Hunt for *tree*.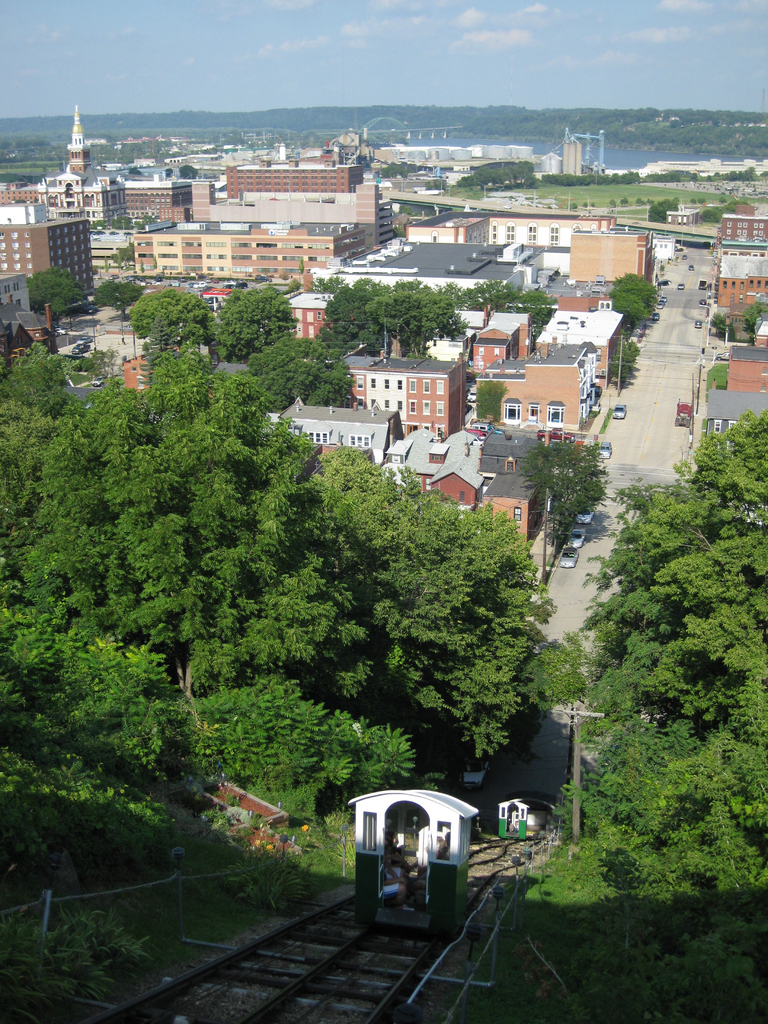
Hunted down at [96, 283, 143, 328].
